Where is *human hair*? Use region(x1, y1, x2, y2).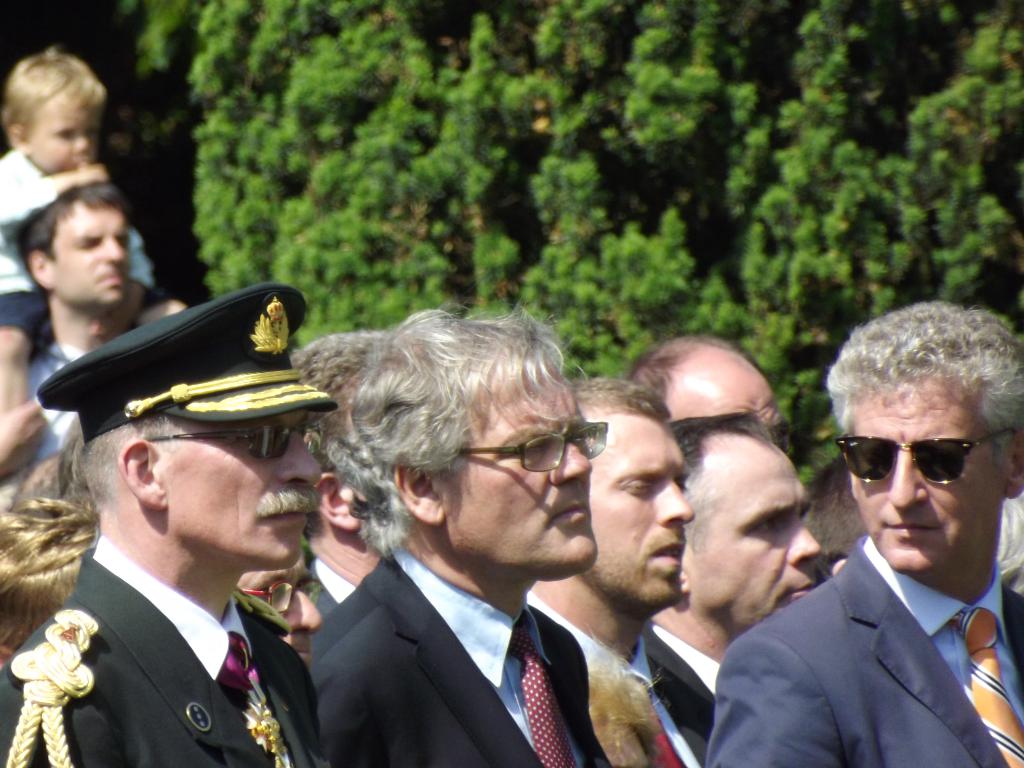
region(993, 492, 1023, 596).
